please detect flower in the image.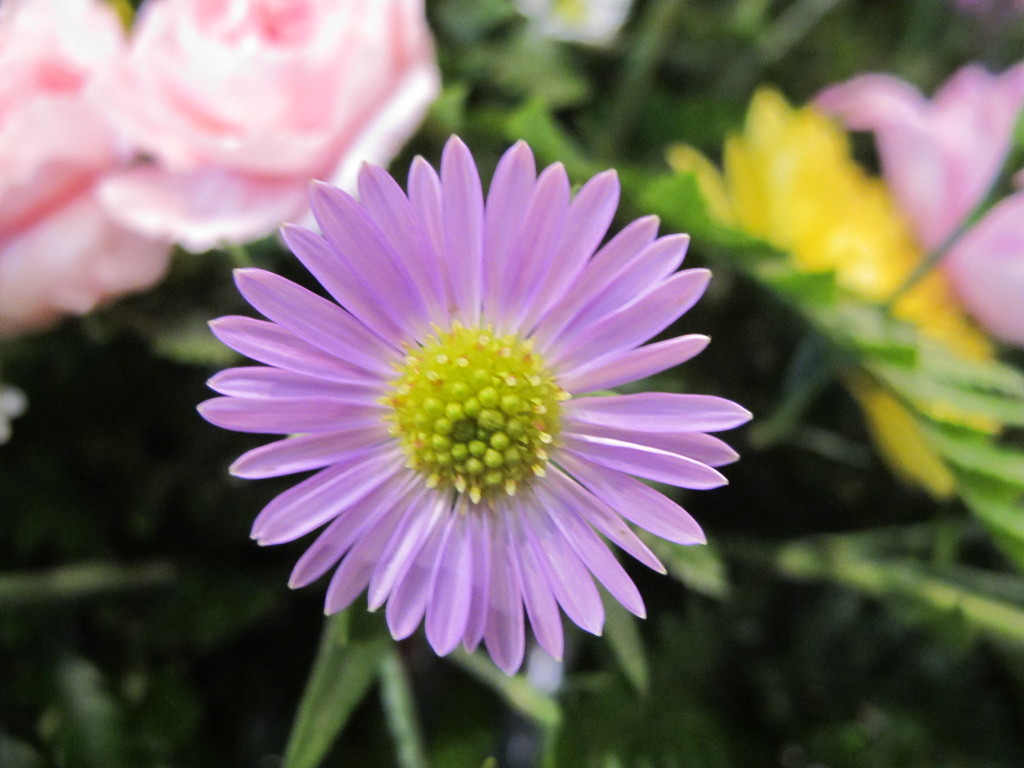
[left=516, top=0, right=640, bottom=39].
